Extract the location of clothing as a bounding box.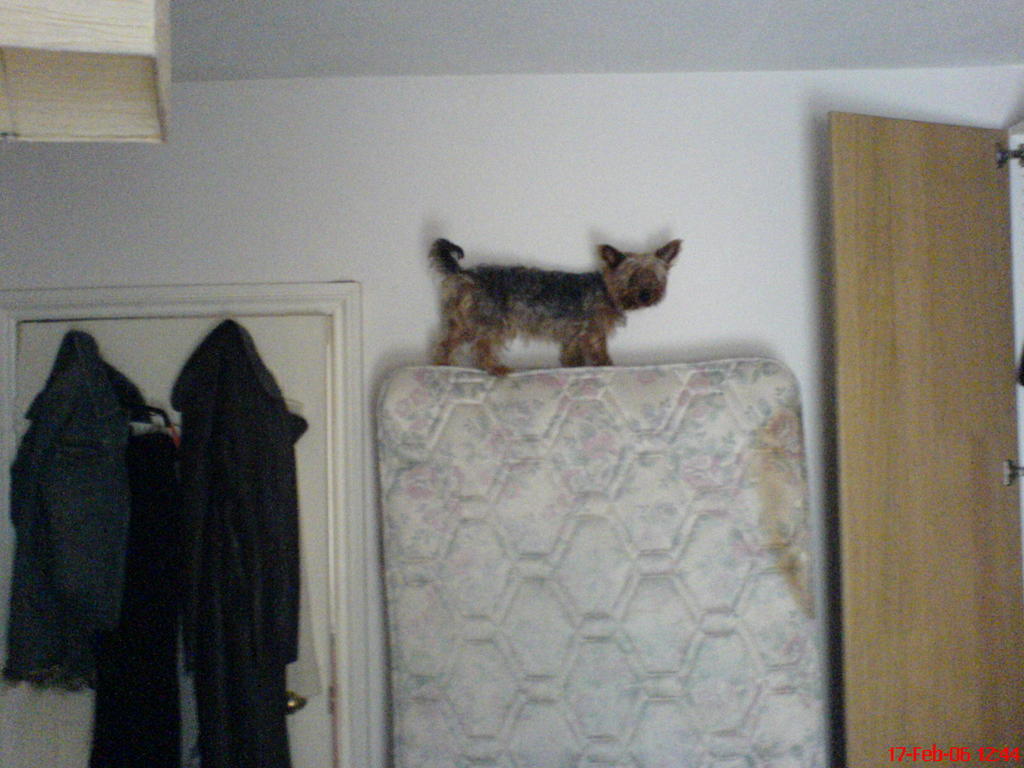
box(167, 316, 310, 767).
